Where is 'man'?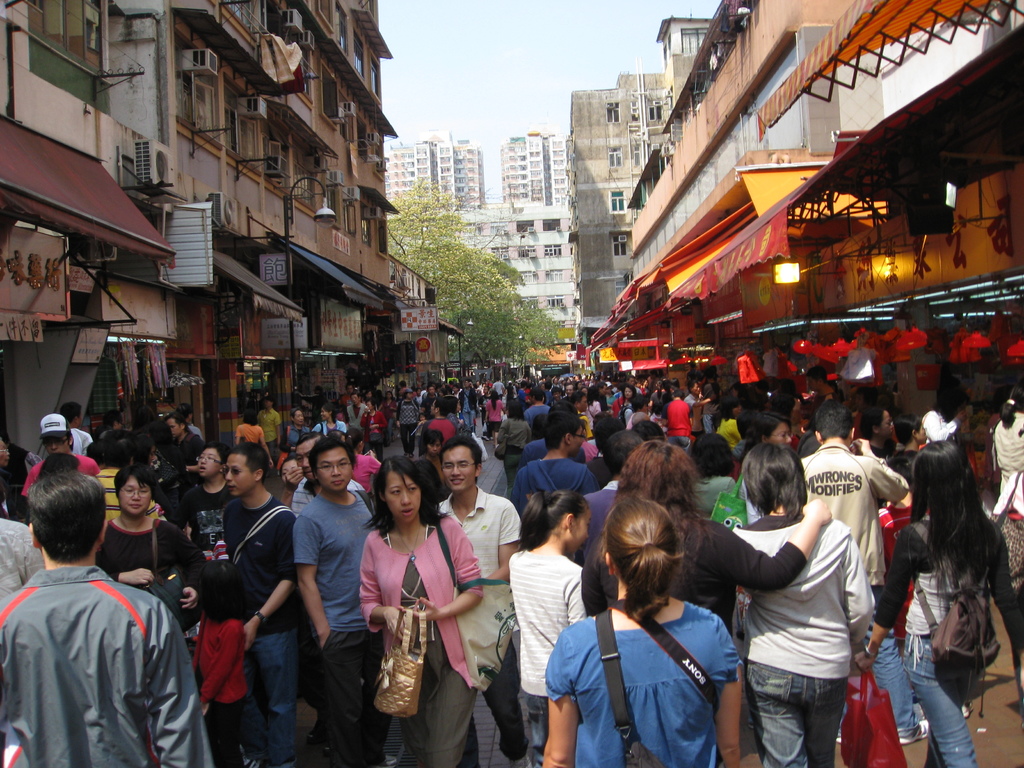
crop(803, 406, 913, 572).
